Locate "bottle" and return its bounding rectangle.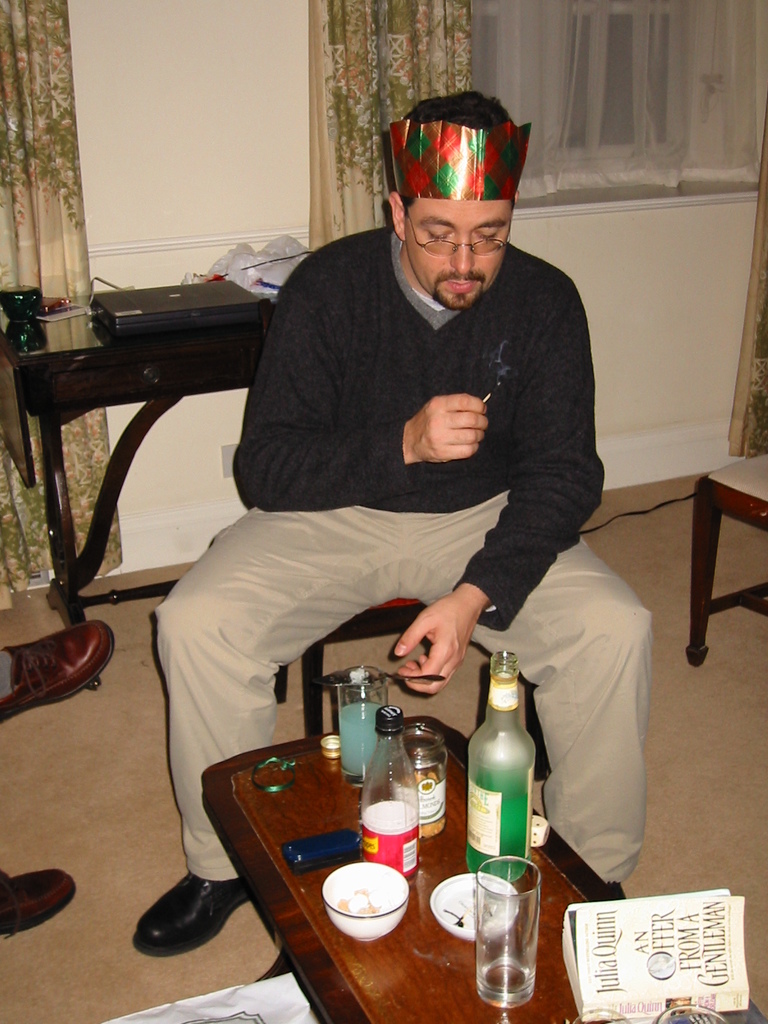
[left=360, top=705, right=419, bottom=888].
